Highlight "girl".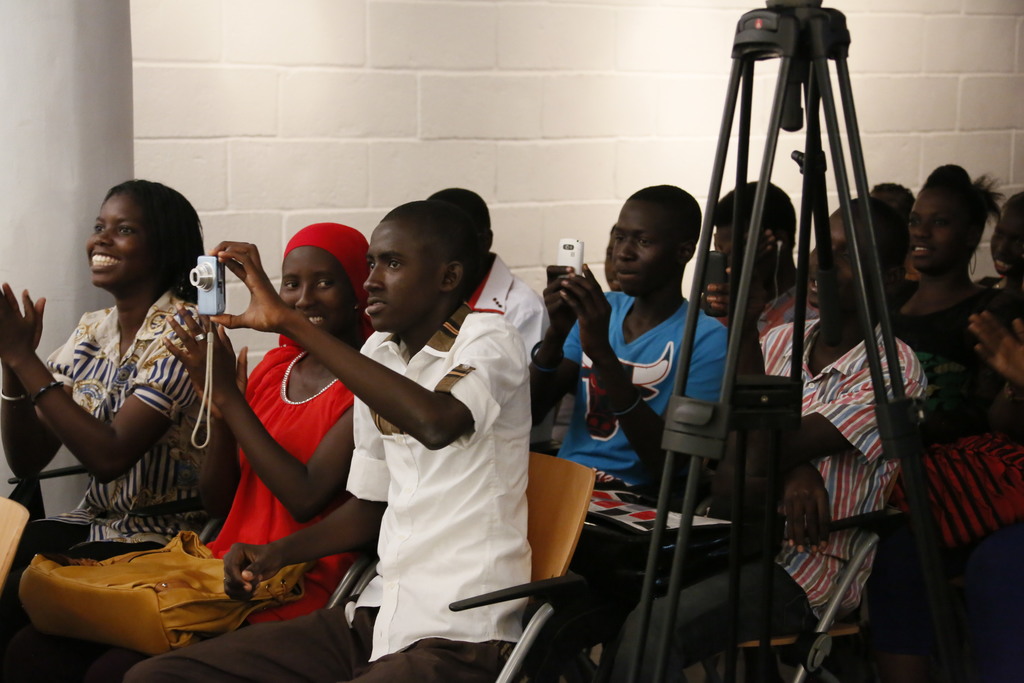
Highlighted region: bbox=(892, 163, 991, 361).
